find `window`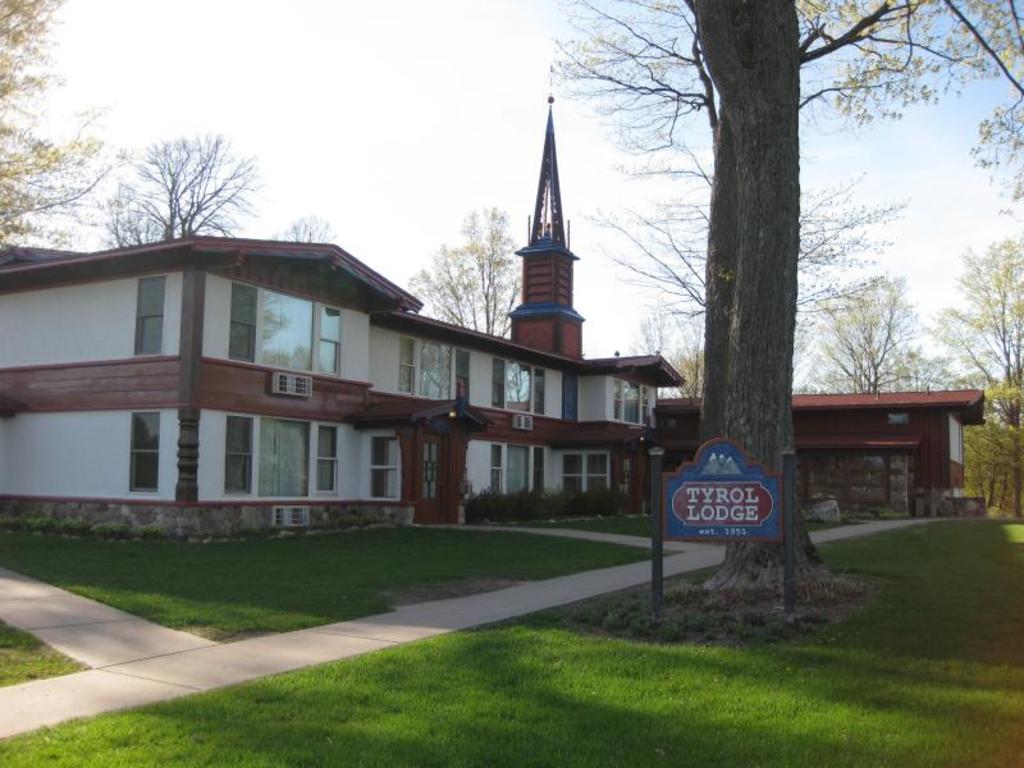
box(563, 453, 609, 498)
